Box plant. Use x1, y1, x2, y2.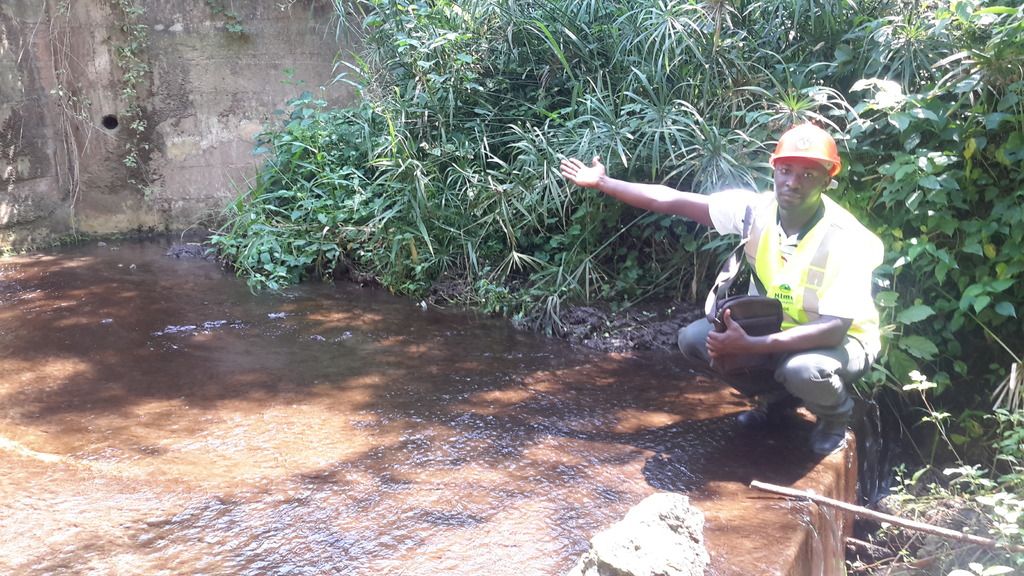
39, 0, 98, 138.
